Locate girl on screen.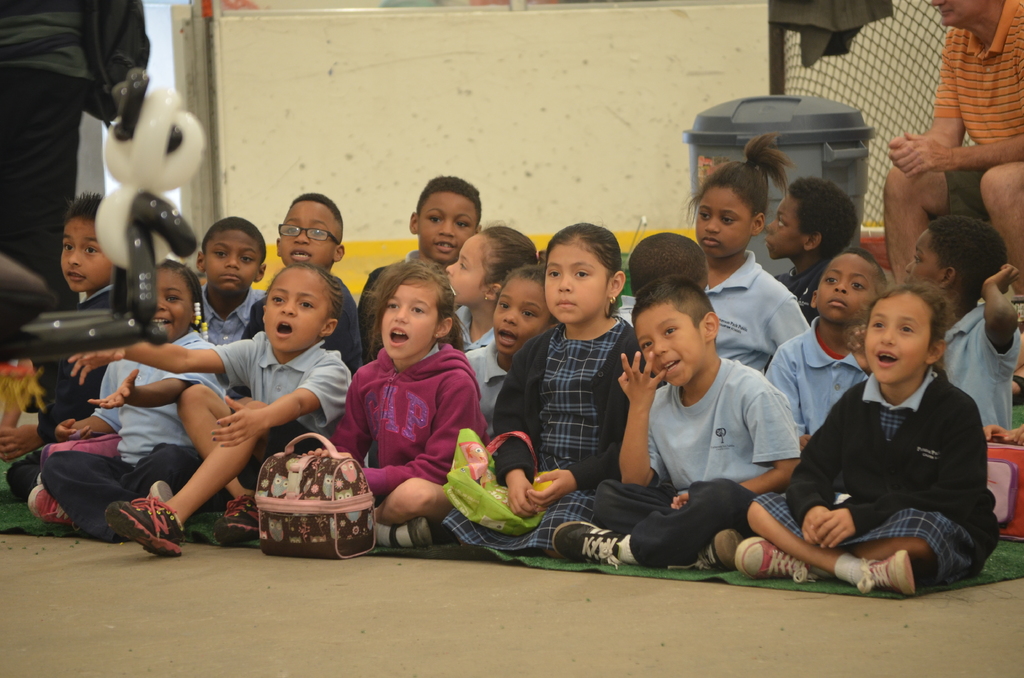
On screen at Rect(299, 254, 493, 553).
